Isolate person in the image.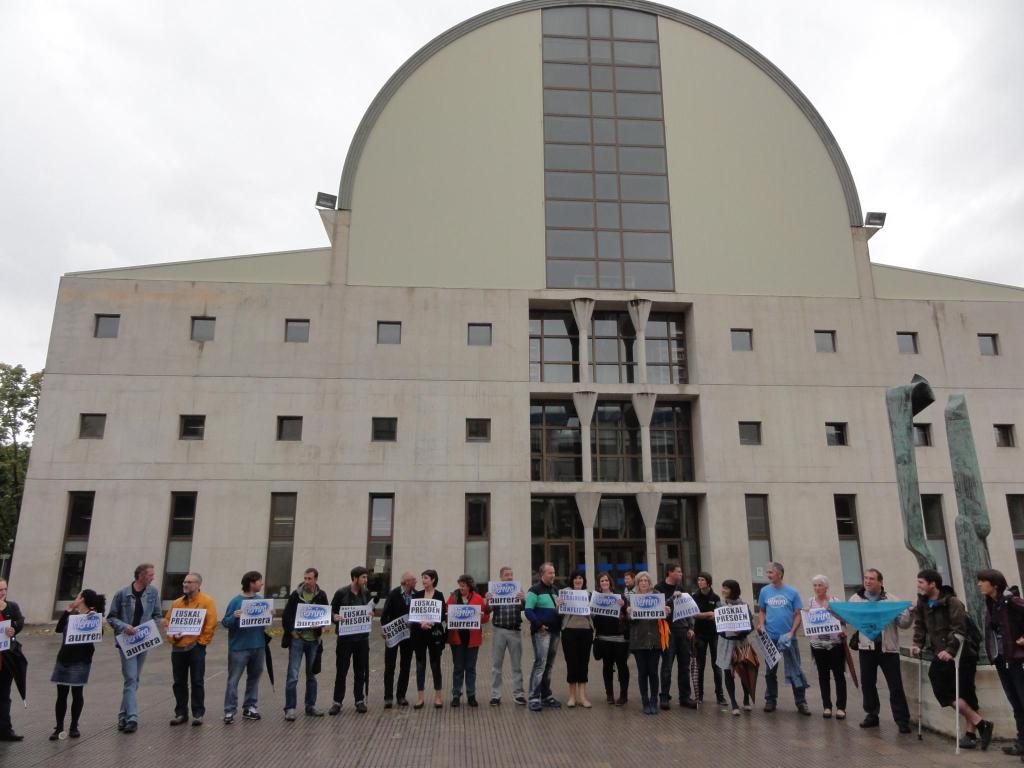
Isolated region: [left=212, top=566, right=266, bottom=728].
